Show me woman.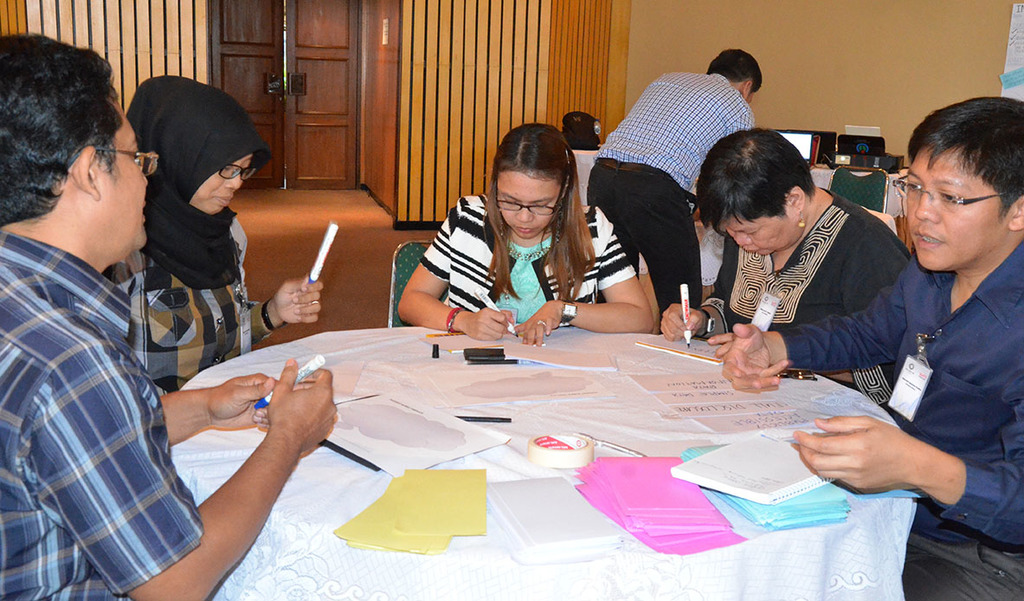
woman is here: [x1=664, y1=124, x2=903, y2=419].
